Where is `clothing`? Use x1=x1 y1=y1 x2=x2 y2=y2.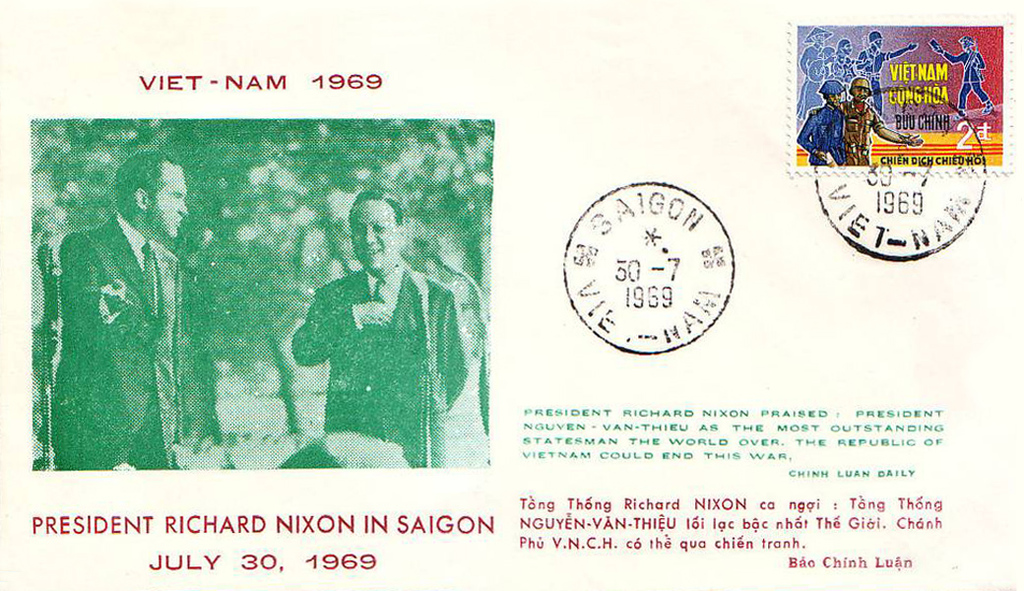
x1=794 y1=103 x2=848 y2=167.
